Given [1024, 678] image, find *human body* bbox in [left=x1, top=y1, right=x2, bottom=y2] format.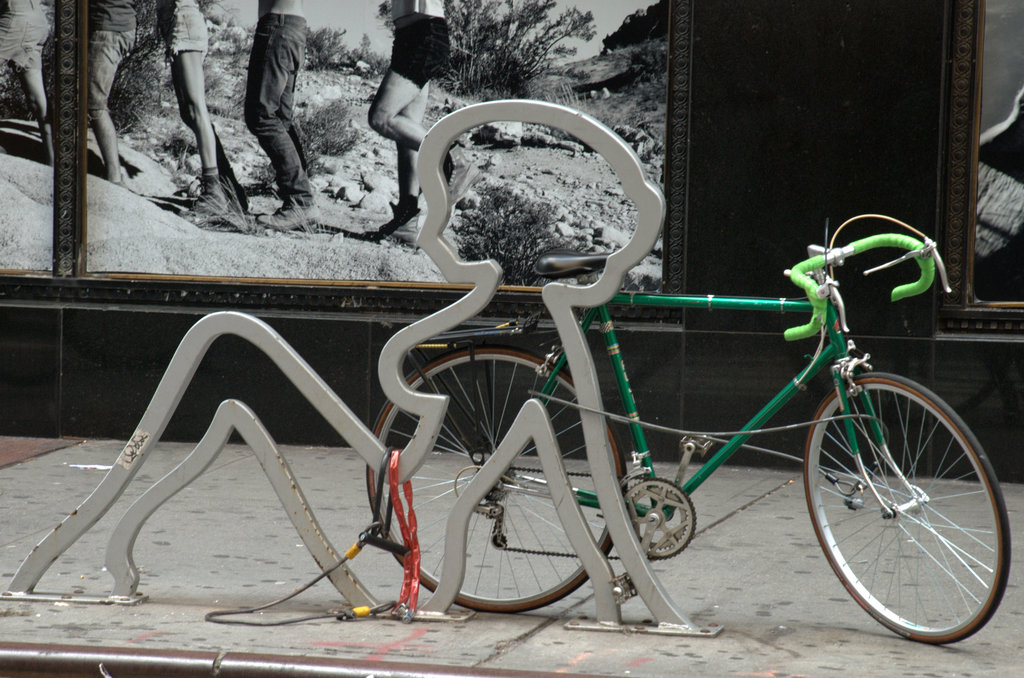
[left=358, top=0, right=452, bottom=245].
